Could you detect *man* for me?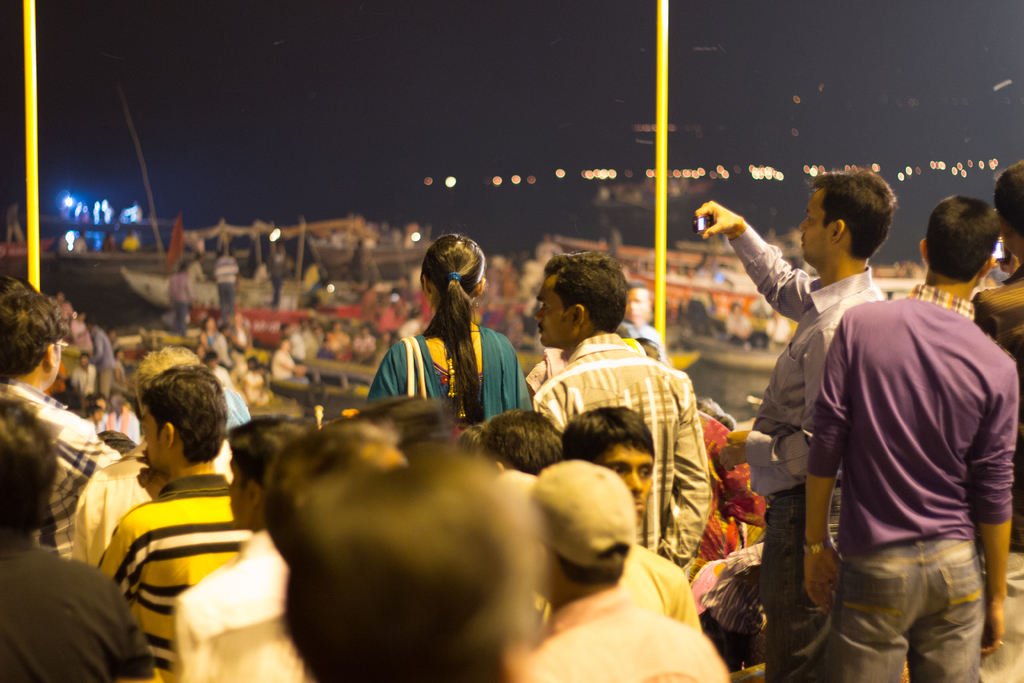
Detection result: detection(799, 197, 1023, 682).
